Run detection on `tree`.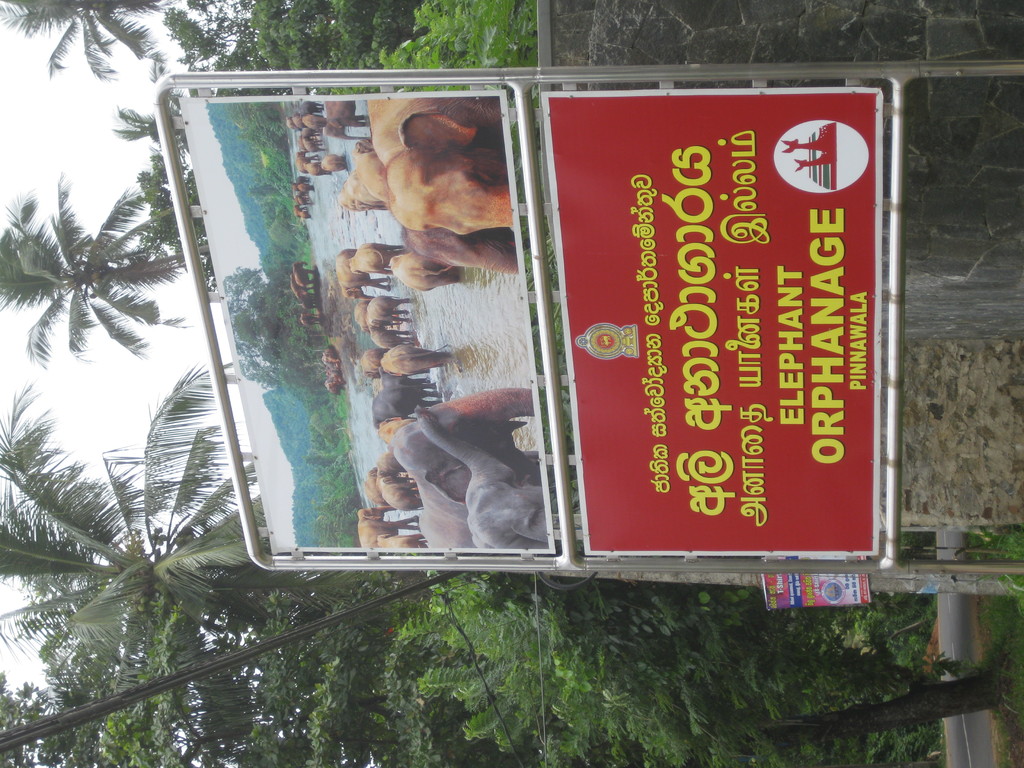
Result: <region>250, 0, 411, 67</region>.
